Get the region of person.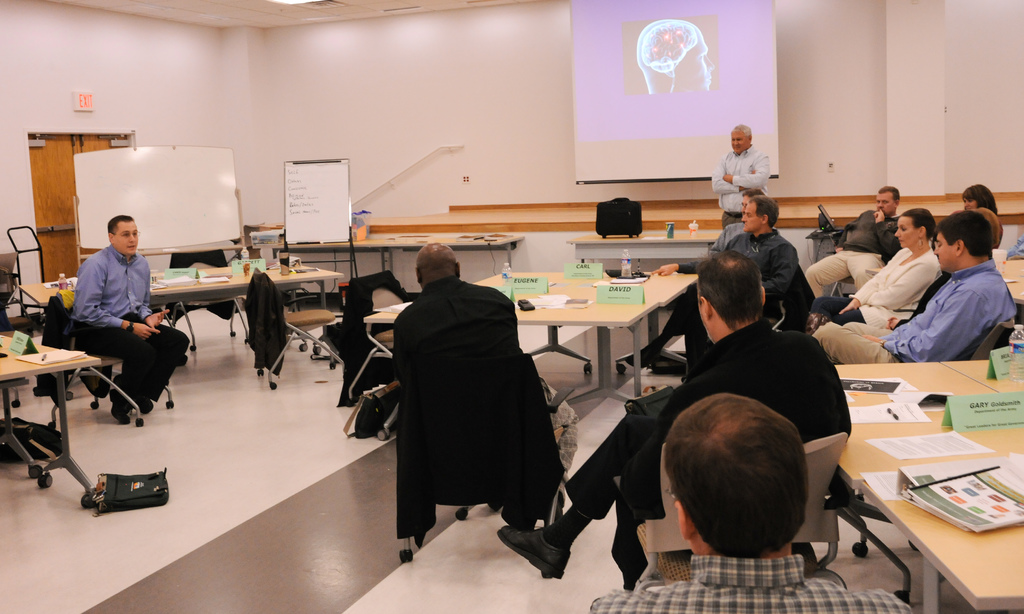
{"left": 809, "top": 215, "right": 934, "bottom": 321}.
